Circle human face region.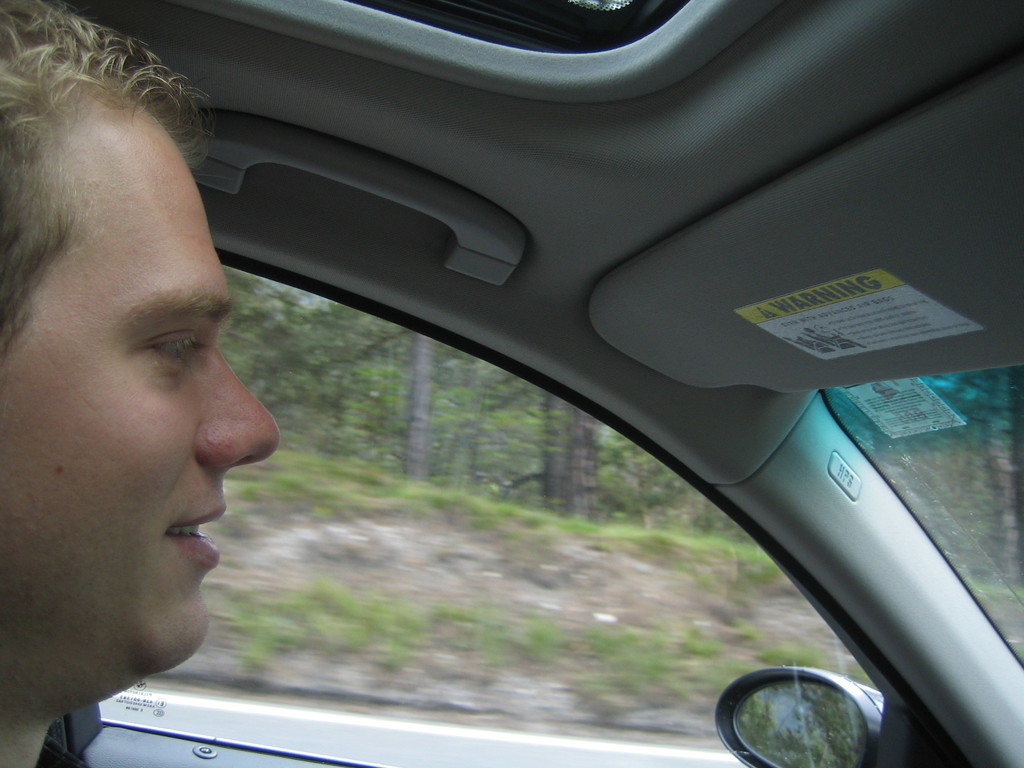
Region: bbox=[0, 88, 276, 722].
